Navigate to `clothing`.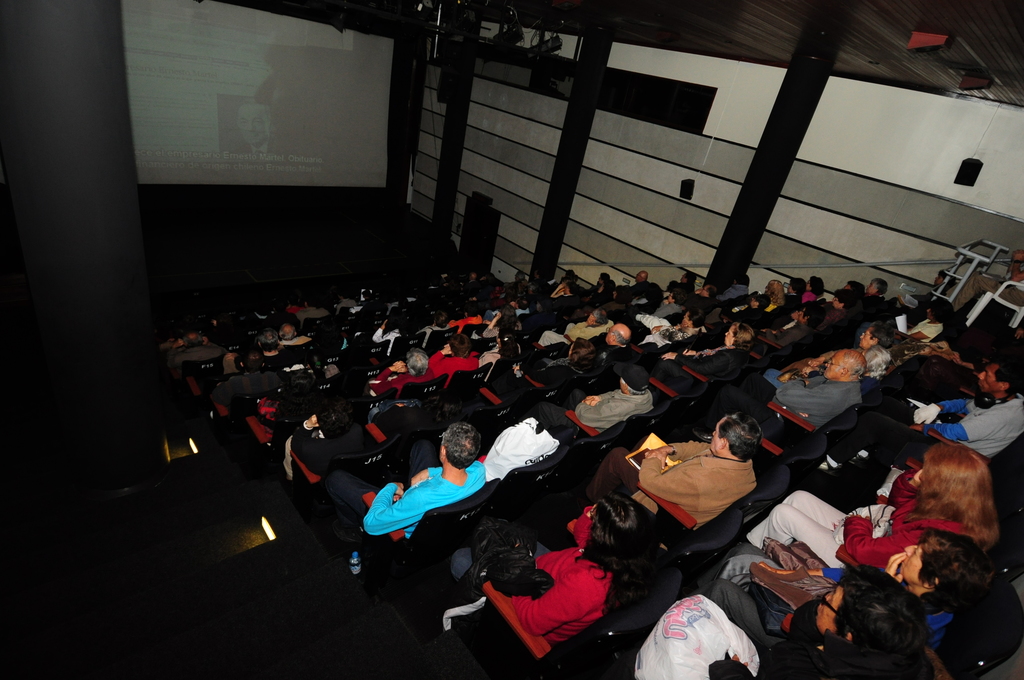
Navigation target: pyautogui.locateOnScreen(285, 421, 371, 474).
